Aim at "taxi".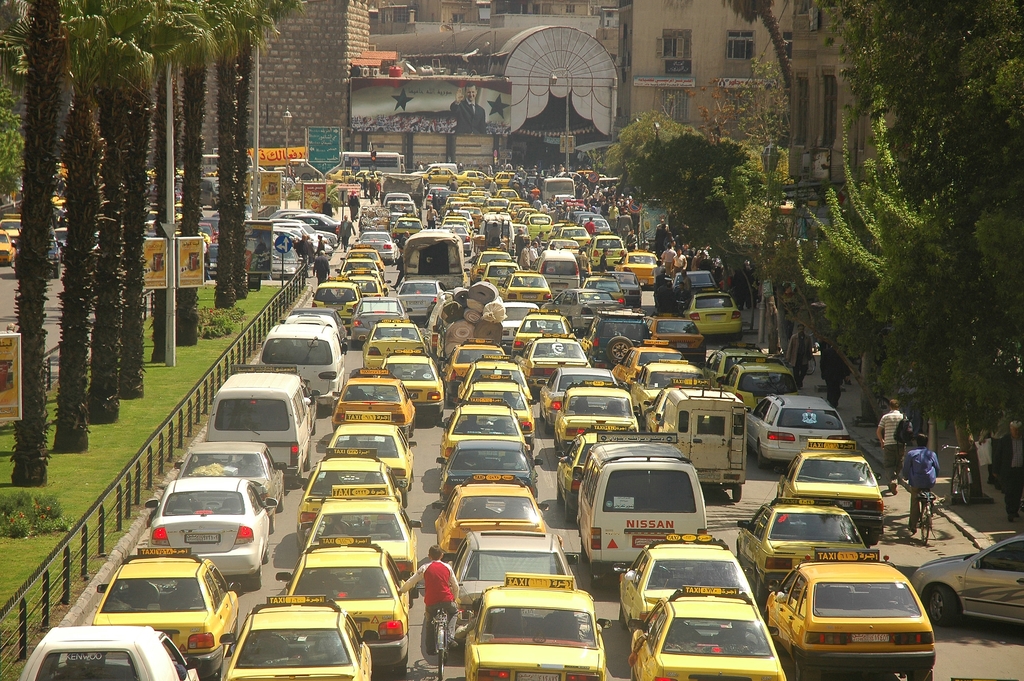
Aimed at x1=507 y1=199 x2=529 y2=222.
